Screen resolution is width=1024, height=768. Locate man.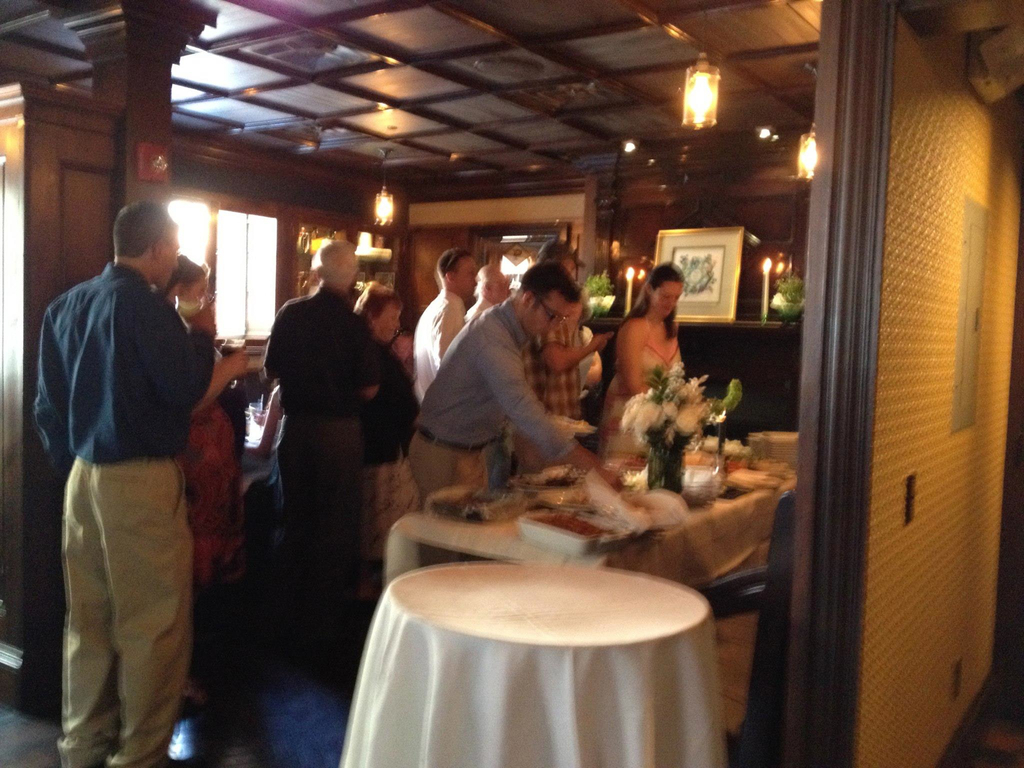
x1=36 y1=157 x2=251 y2=767.
